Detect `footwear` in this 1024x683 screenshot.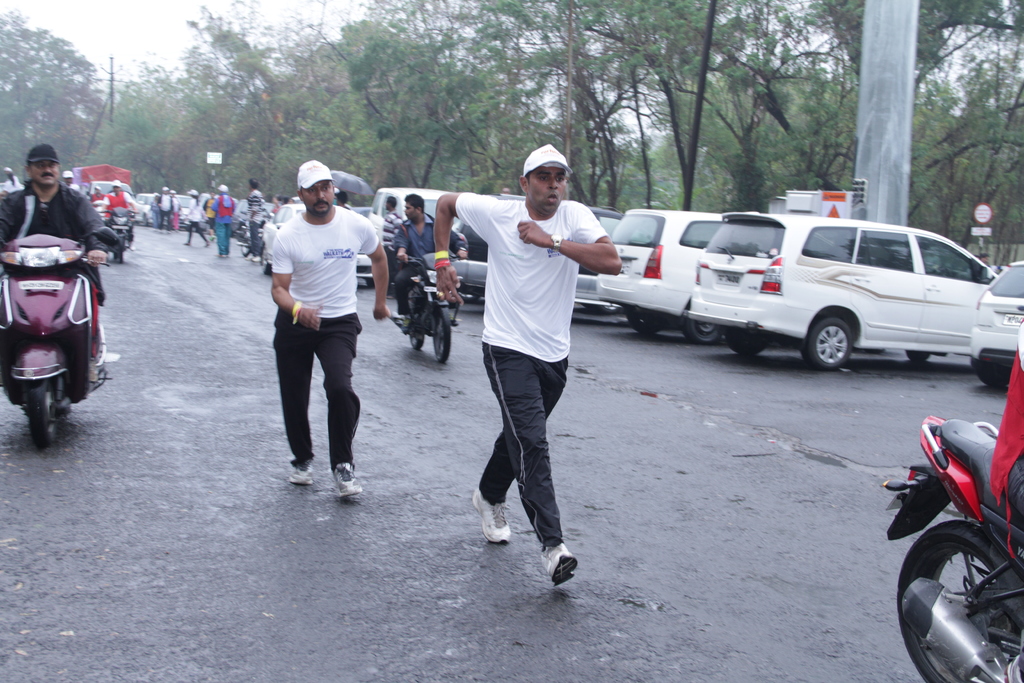
Detection: (92,357,97,383).
